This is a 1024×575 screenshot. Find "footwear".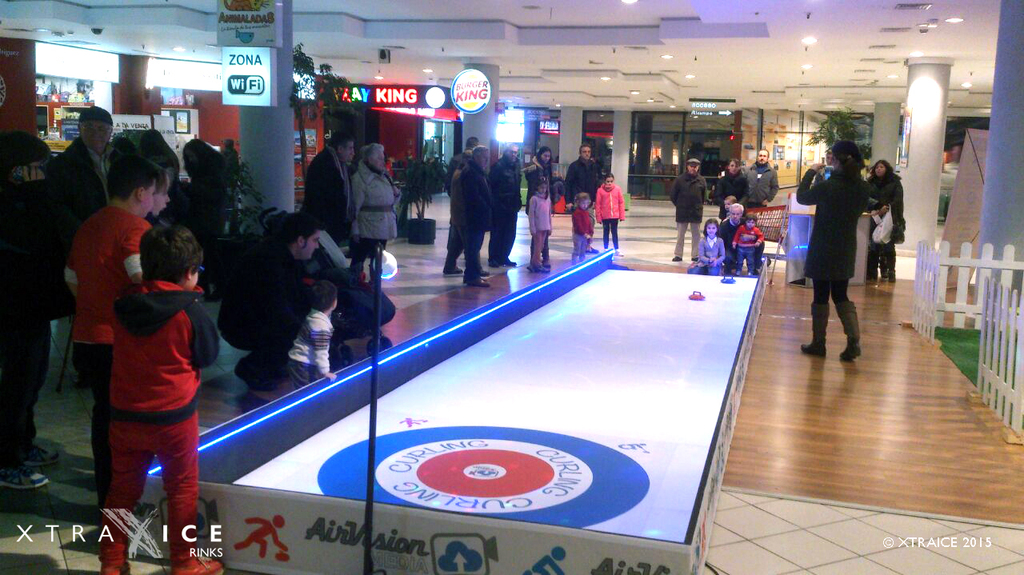
Bounding box: region(689, 255, 702, 262).
